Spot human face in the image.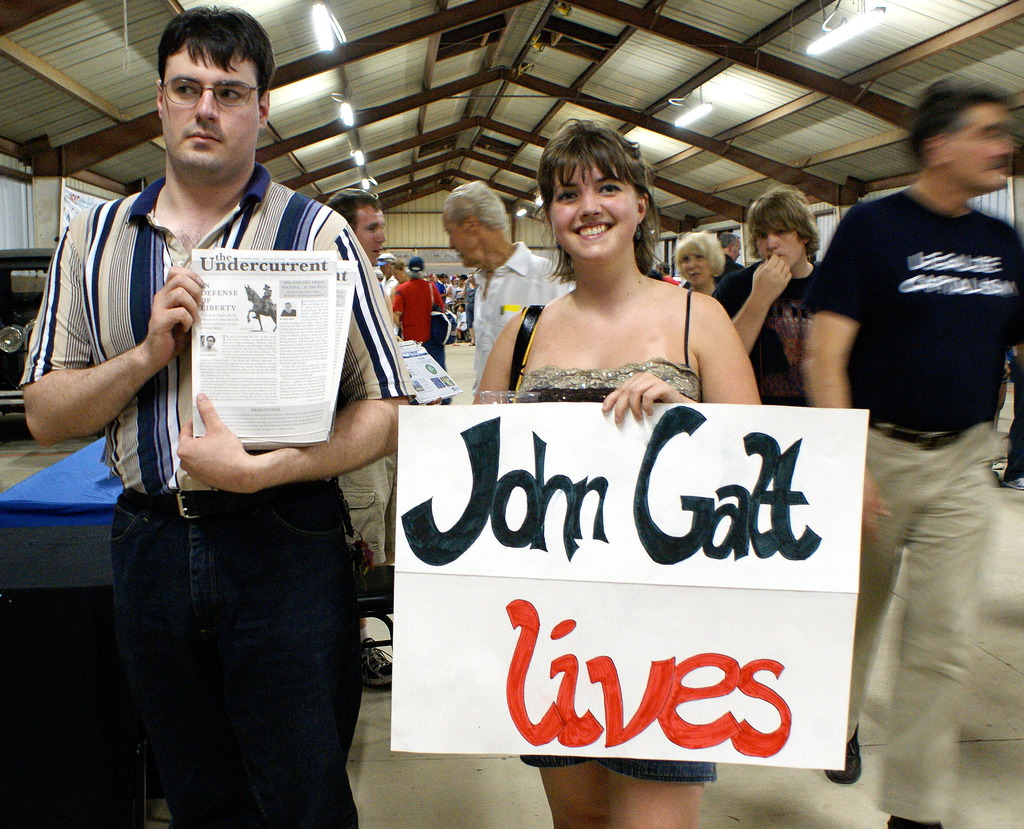
human face found at (left=353, top=204, right=389, bottom=265).
